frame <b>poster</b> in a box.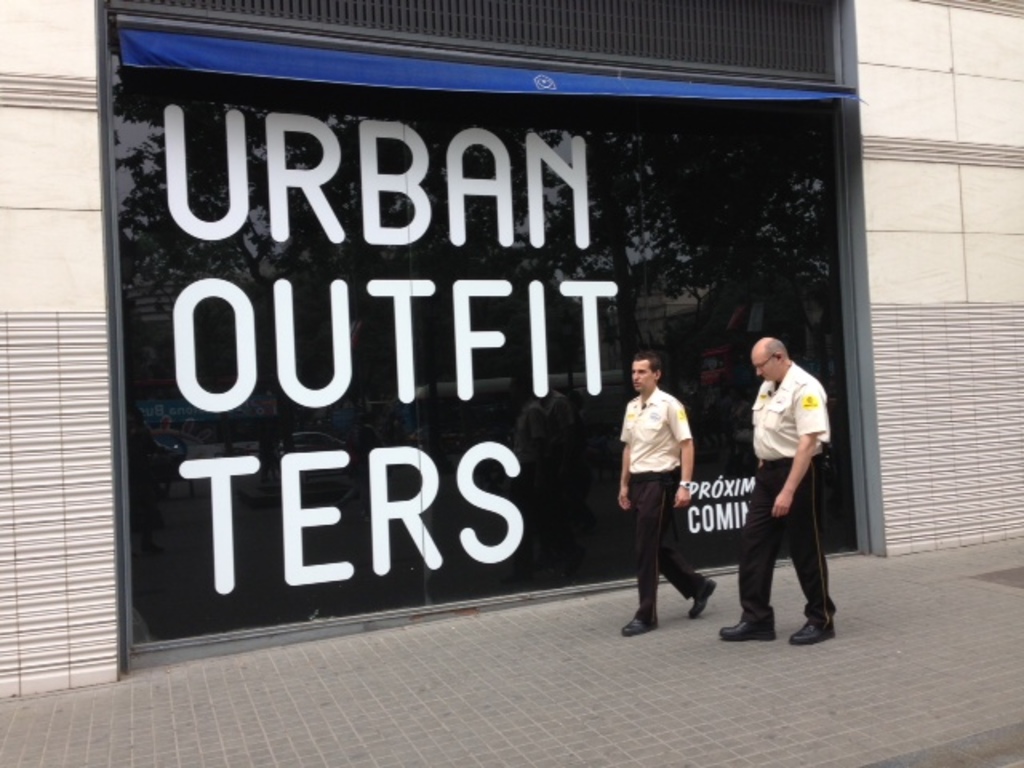
<region>114, 14, 862, 659</region>.
